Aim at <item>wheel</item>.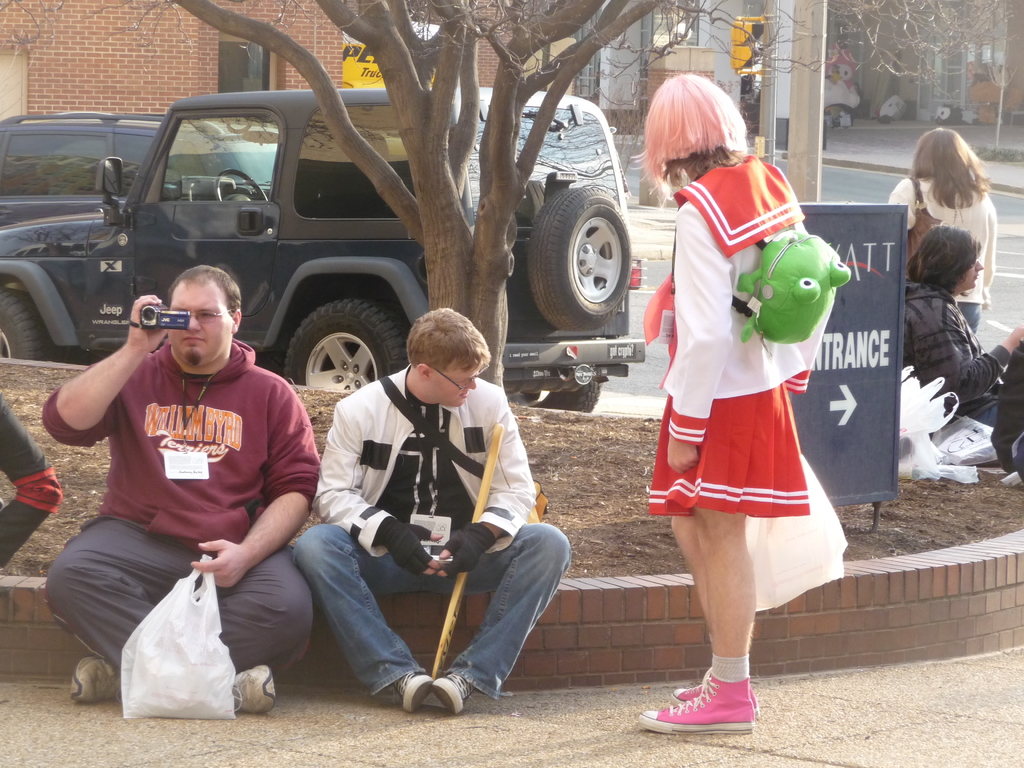
Aimed at crop(526, 184, 634, 335).
